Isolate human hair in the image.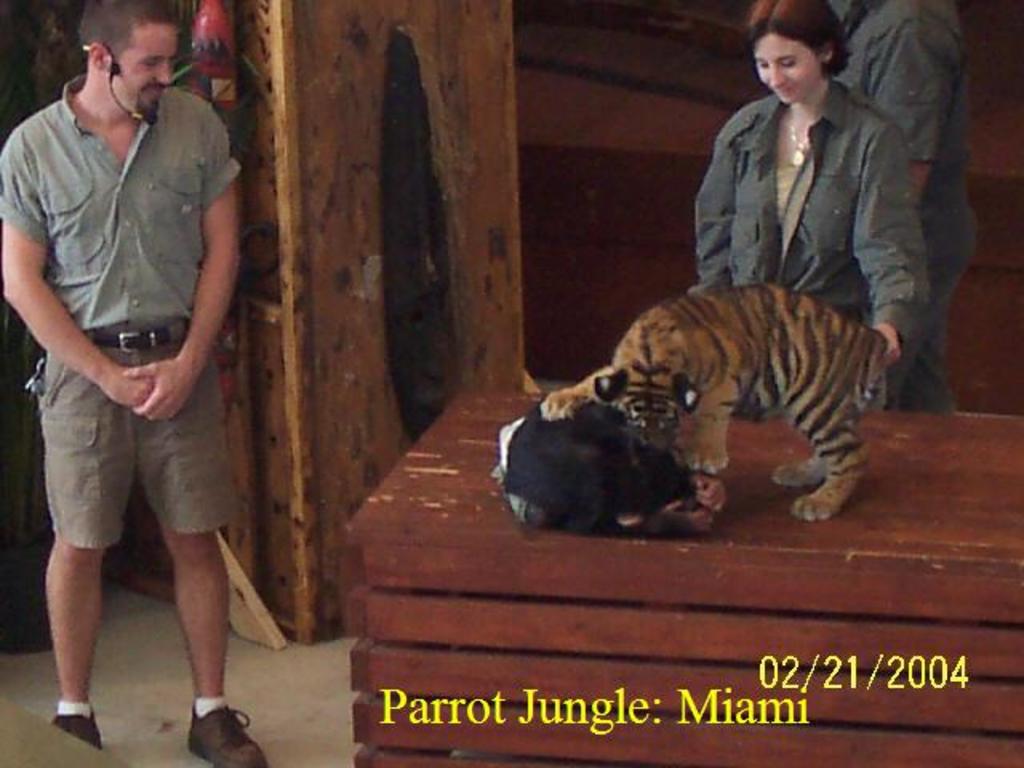
Isolated region: select_region(760, 14, 845, 98).
